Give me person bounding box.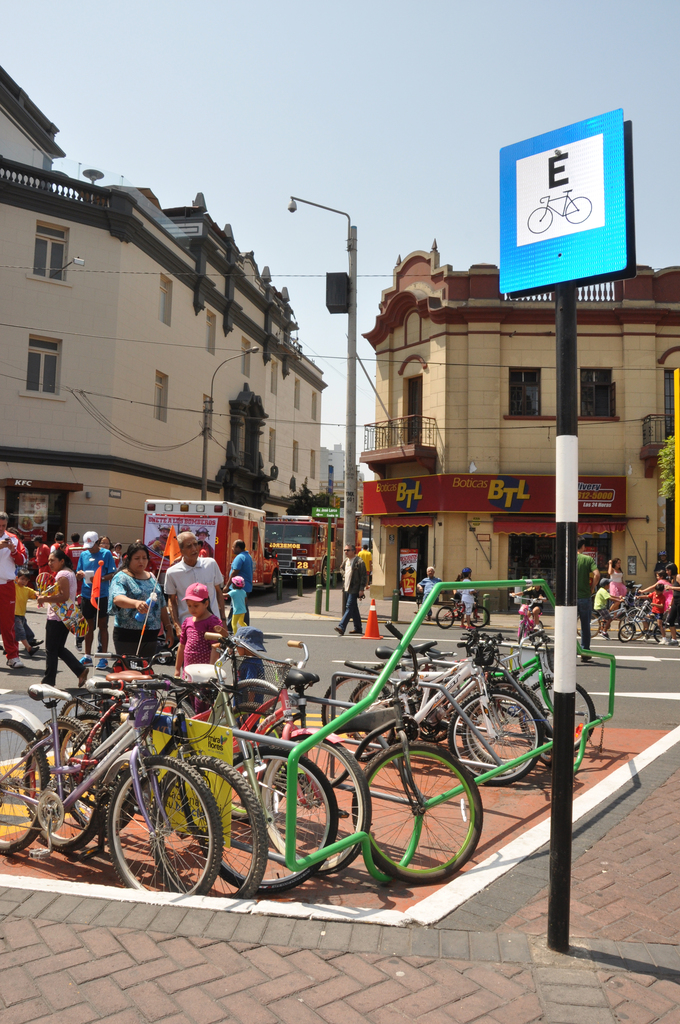
bbox=(420, 567, 441, 621).
